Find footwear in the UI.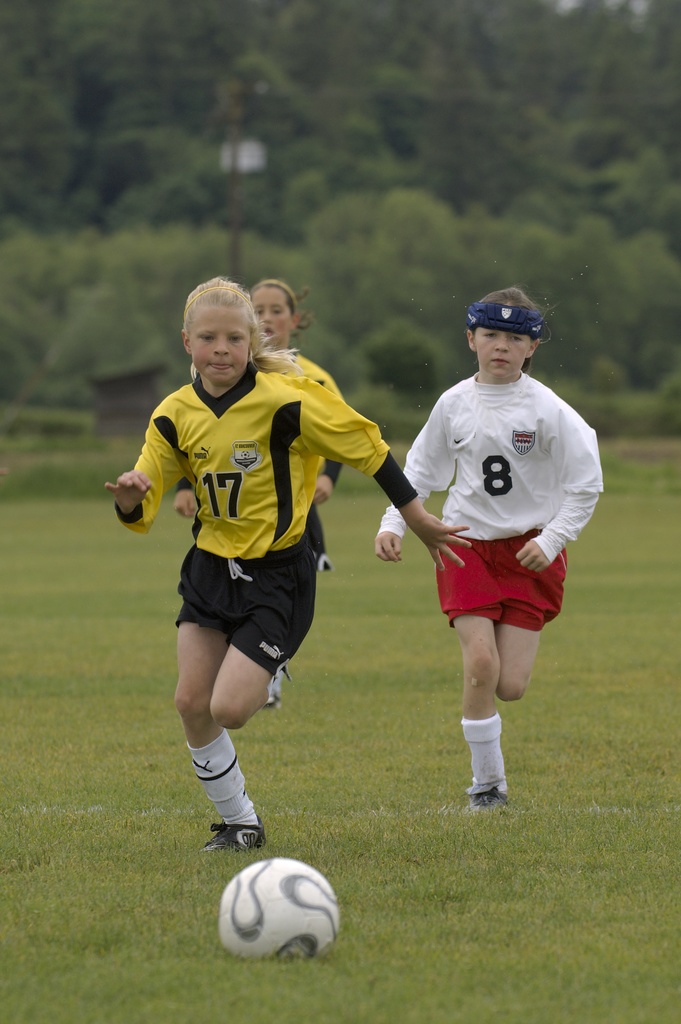
UI element at 463:788:504:815.
